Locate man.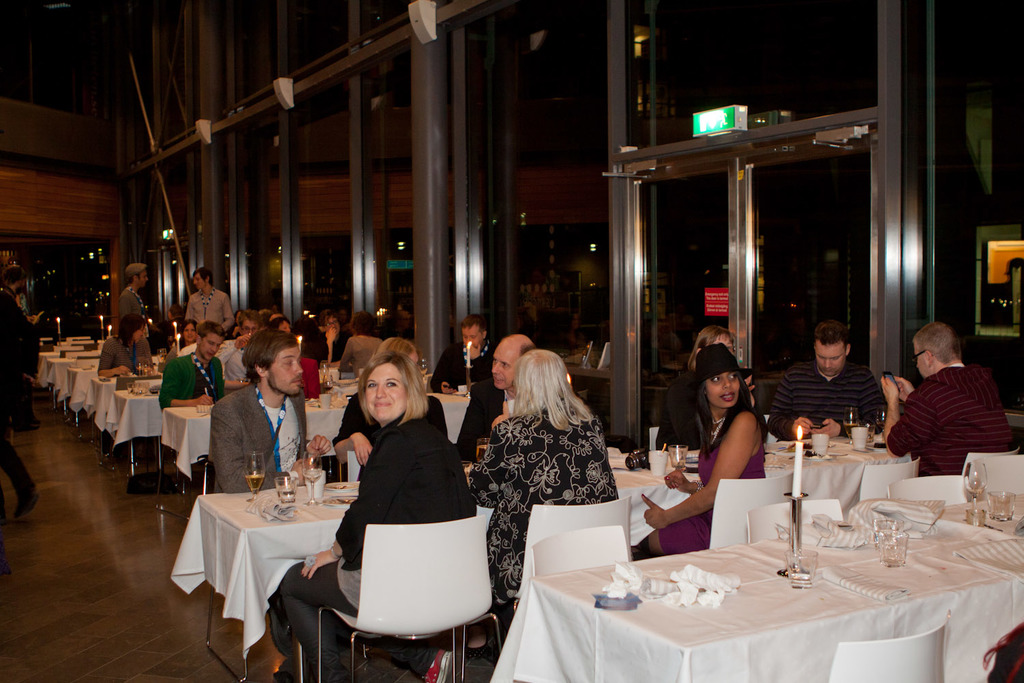
Bounding box: <bbox>456, 332, 539, 466</bbox>.
